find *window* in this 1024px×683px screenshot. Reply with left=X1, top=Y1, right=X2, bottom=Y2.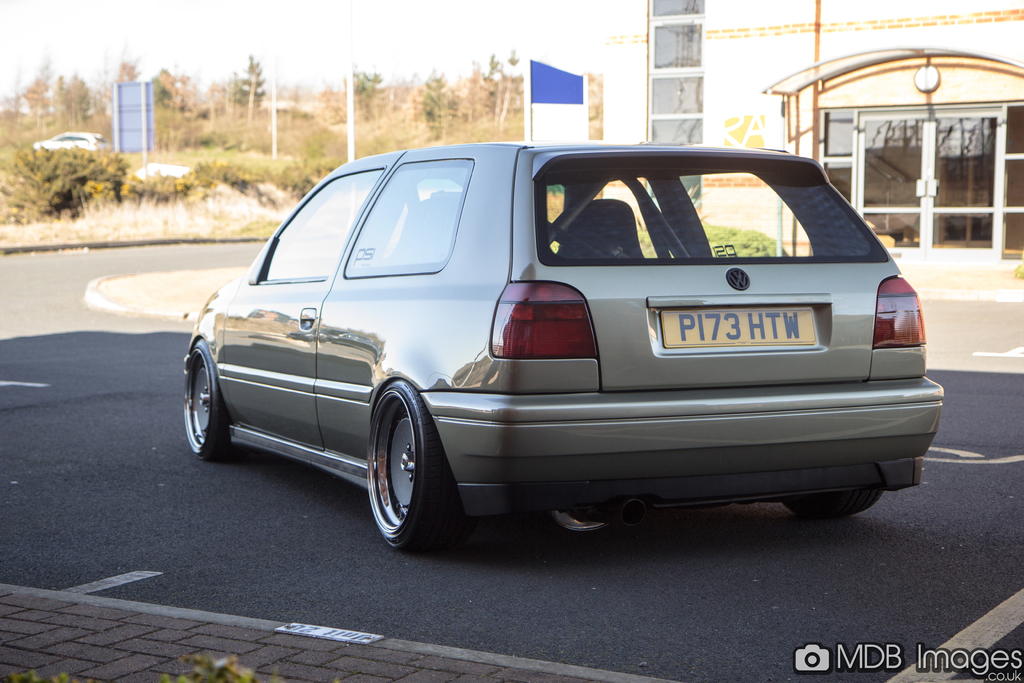
left=343, top=160, right=472, bottom=272.
